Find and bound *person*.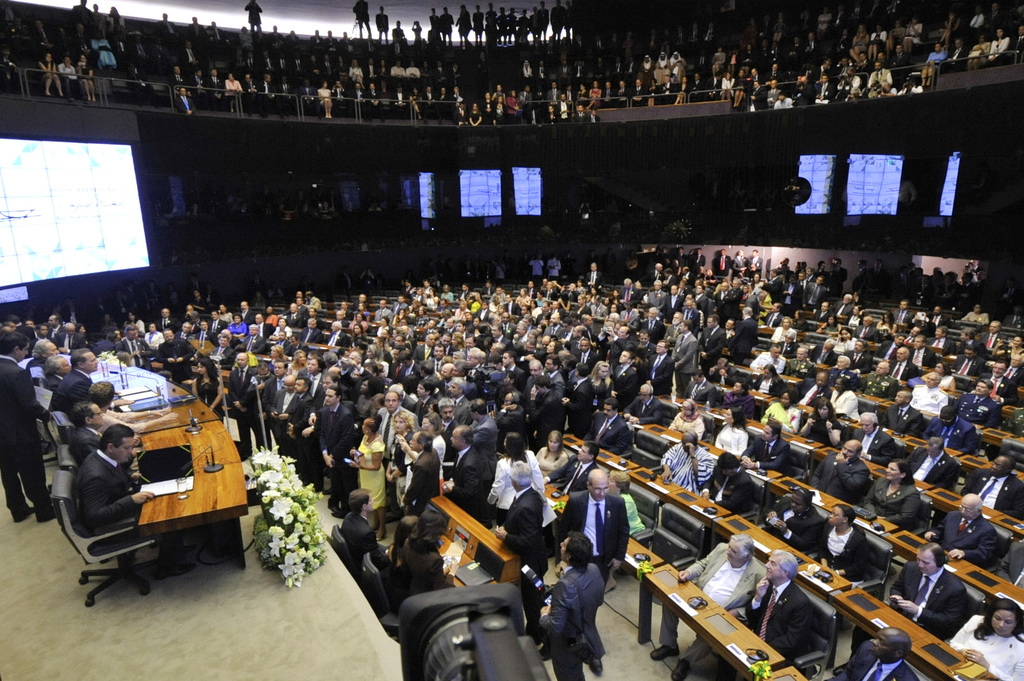
Bound: <box>330,319,348,345</box>.
